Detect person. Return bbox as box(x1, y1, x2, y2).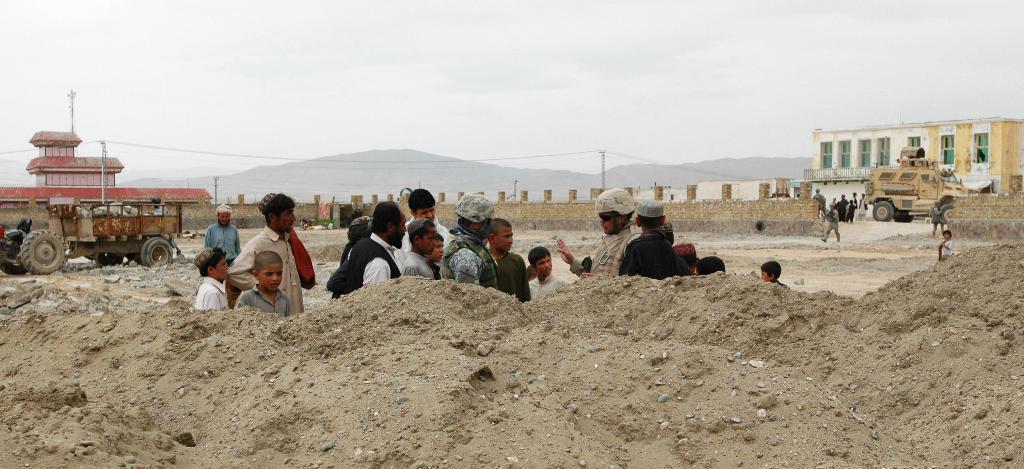
box(228, 188, 320, 317).
